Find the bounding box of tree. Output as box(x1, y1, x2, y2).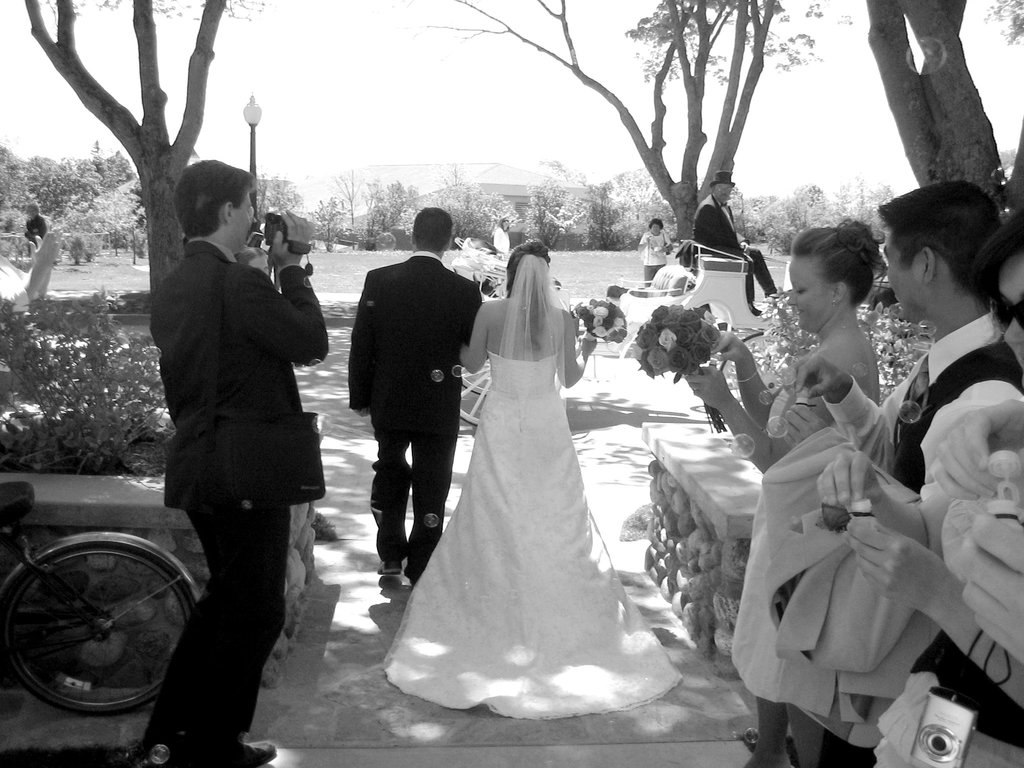
box(0, 136, 38, 216).
